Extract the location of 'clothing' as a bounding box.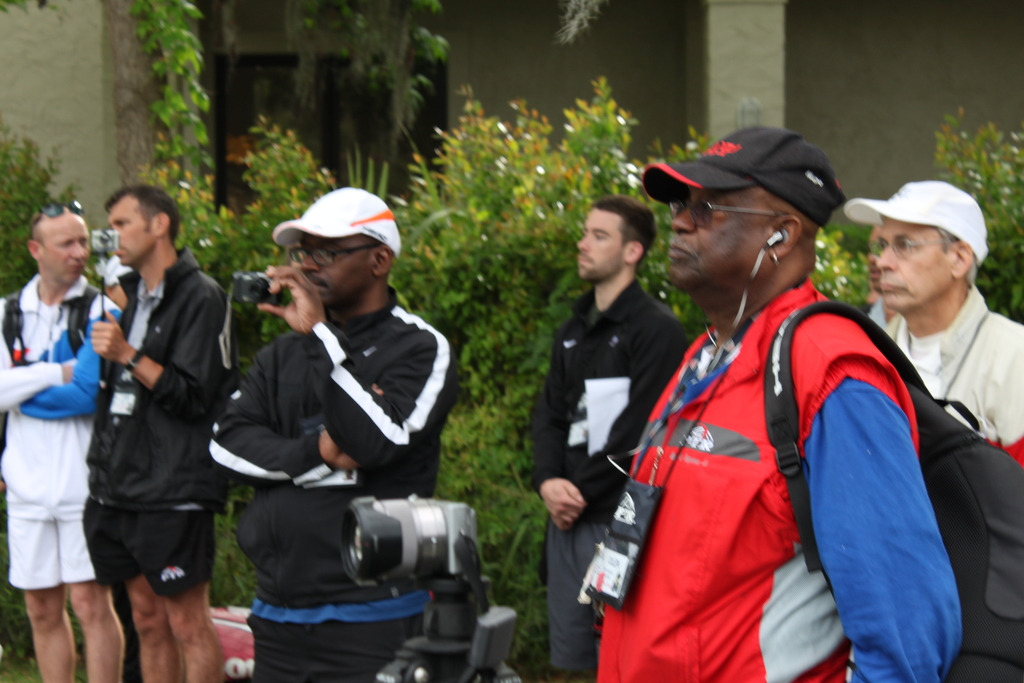
rect(80, 248, 247, 598).
